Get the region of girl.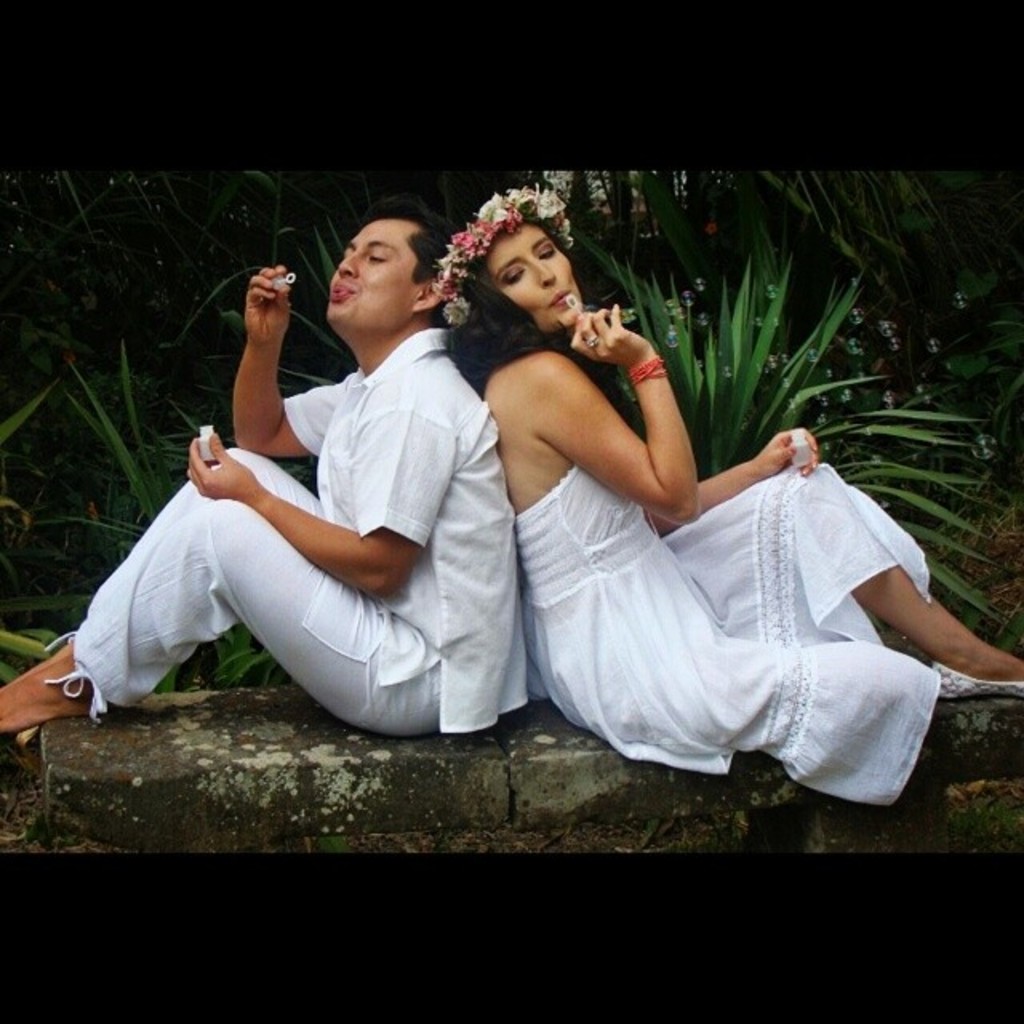
Rect(434, 184, 1022, 813).
